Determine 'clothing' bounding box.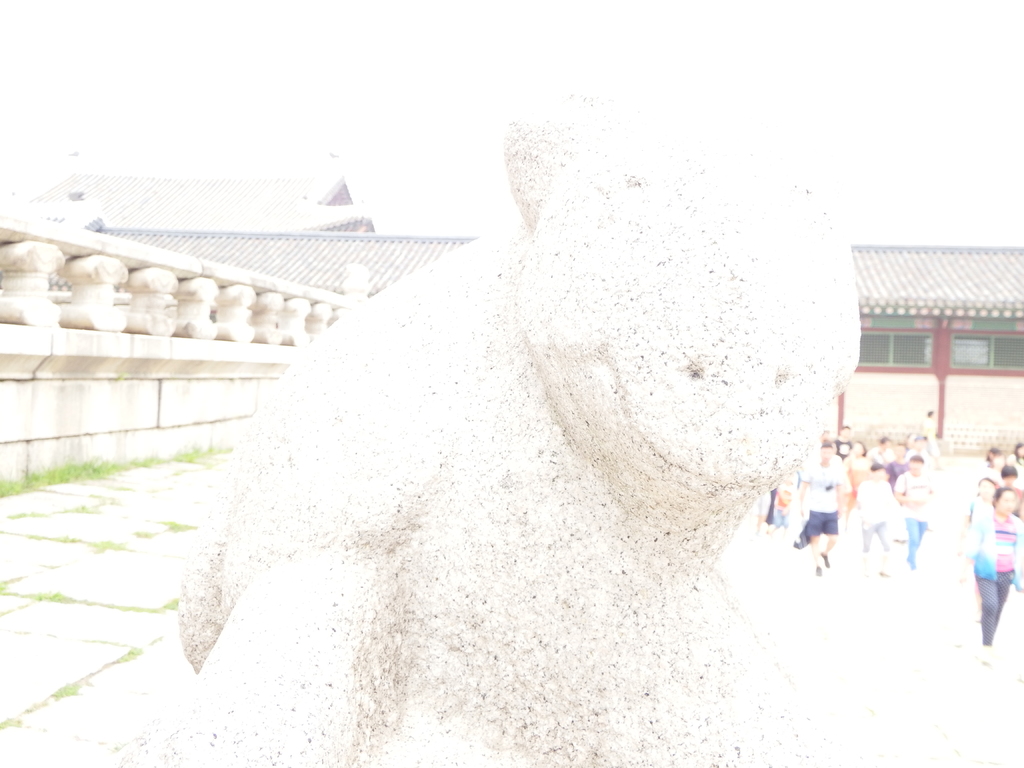
Determined: region(854, 474, 888, 553).
